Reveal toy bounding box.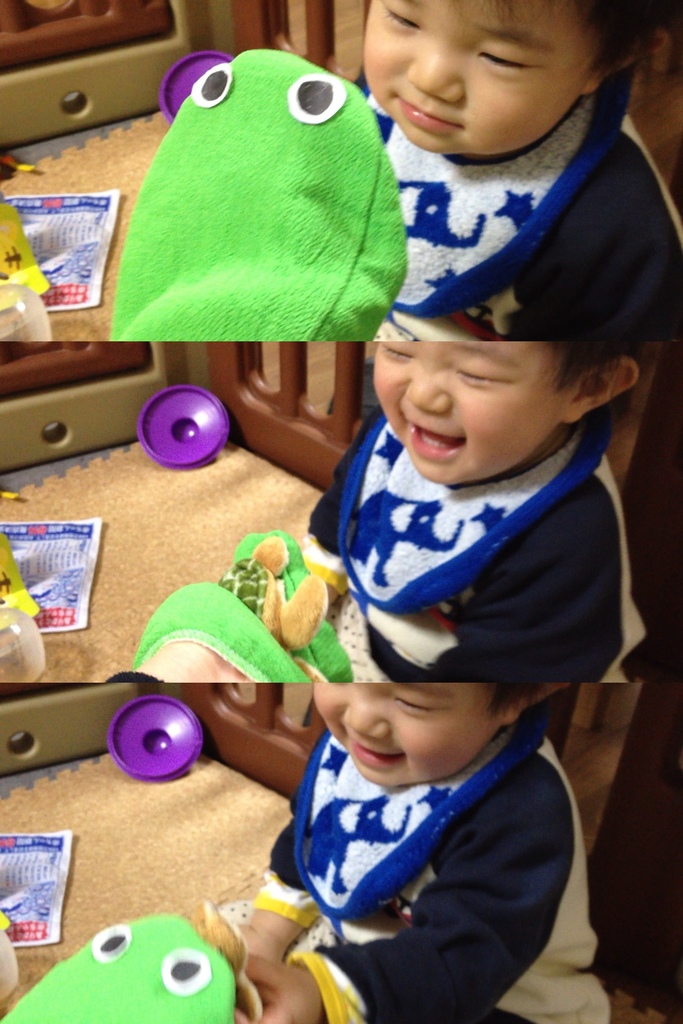
Revealed: rect(93, 54, 400, 362).
